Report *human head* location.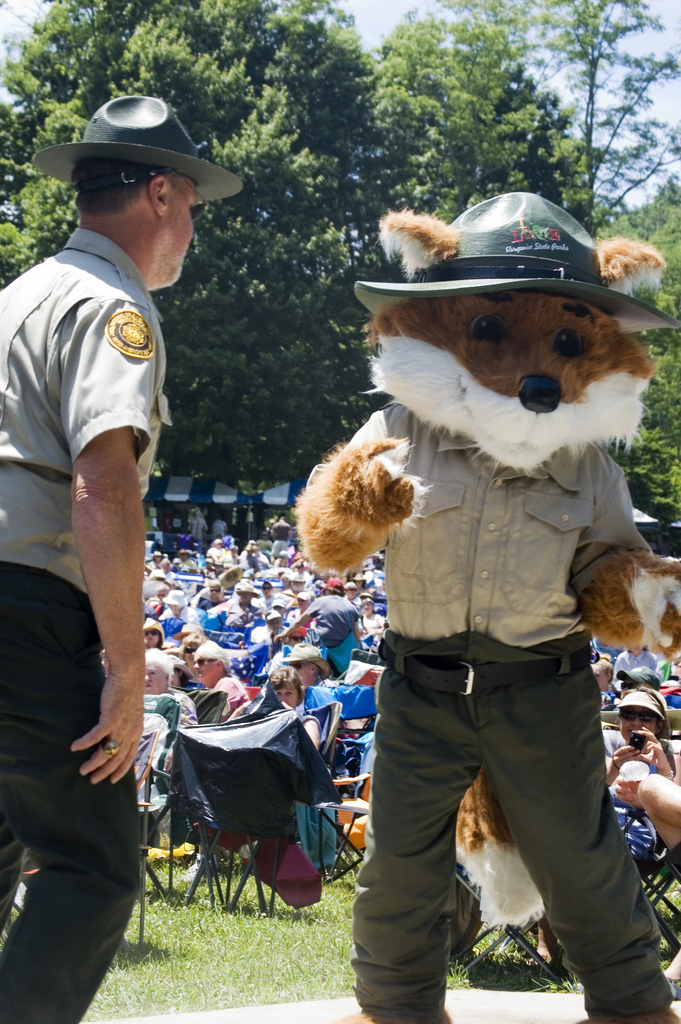
Report: <box>288,579,304,596</box>.
